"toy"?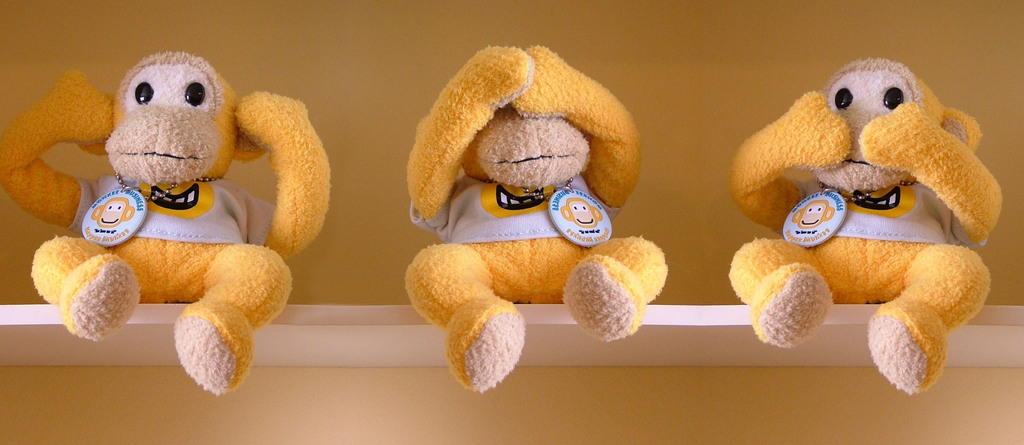
bbox=(402, 44, 666, 393)
